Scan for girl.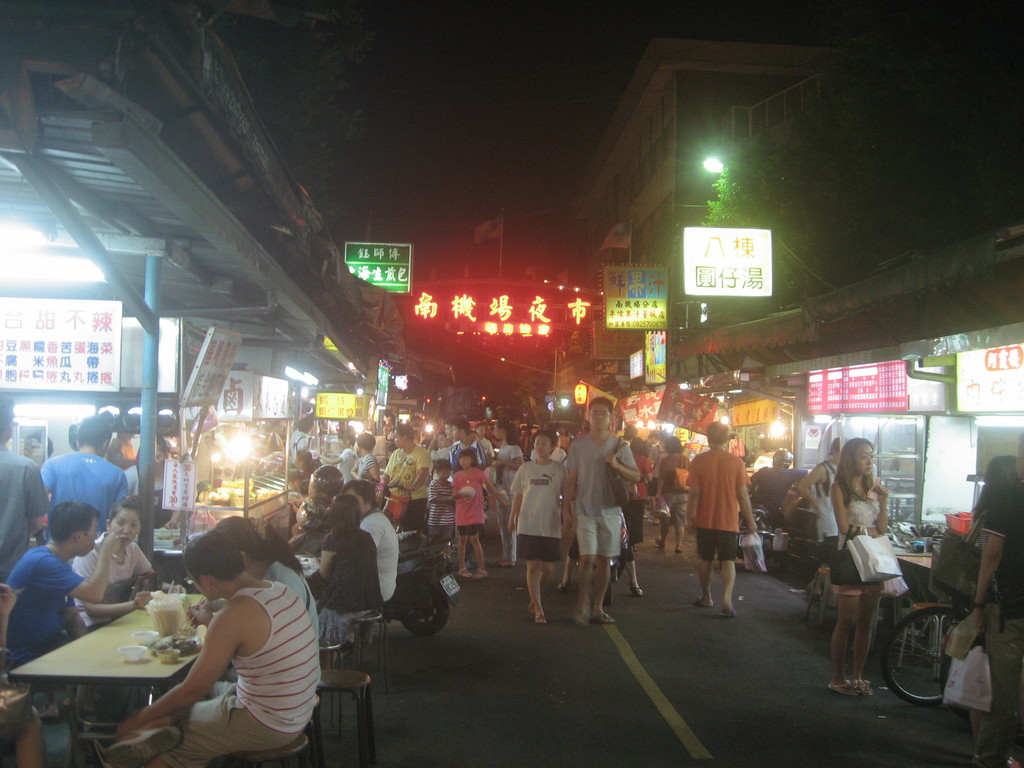
Scan result: detection(487, 418, 528, 567).
